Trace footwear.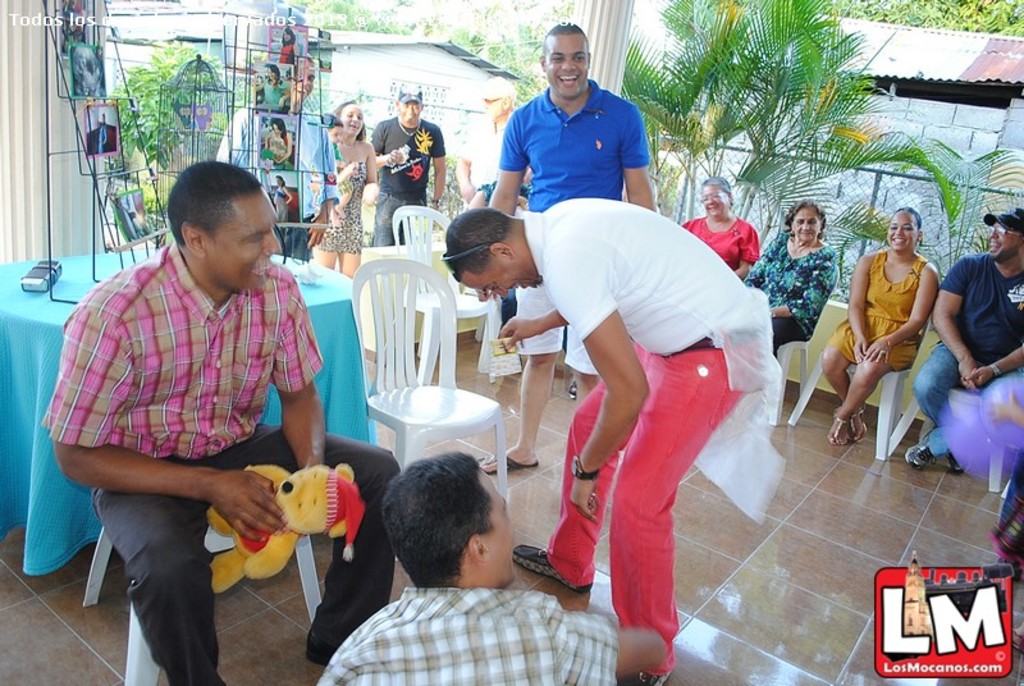
Traced to bbox=[512, 548, 593, 585].
